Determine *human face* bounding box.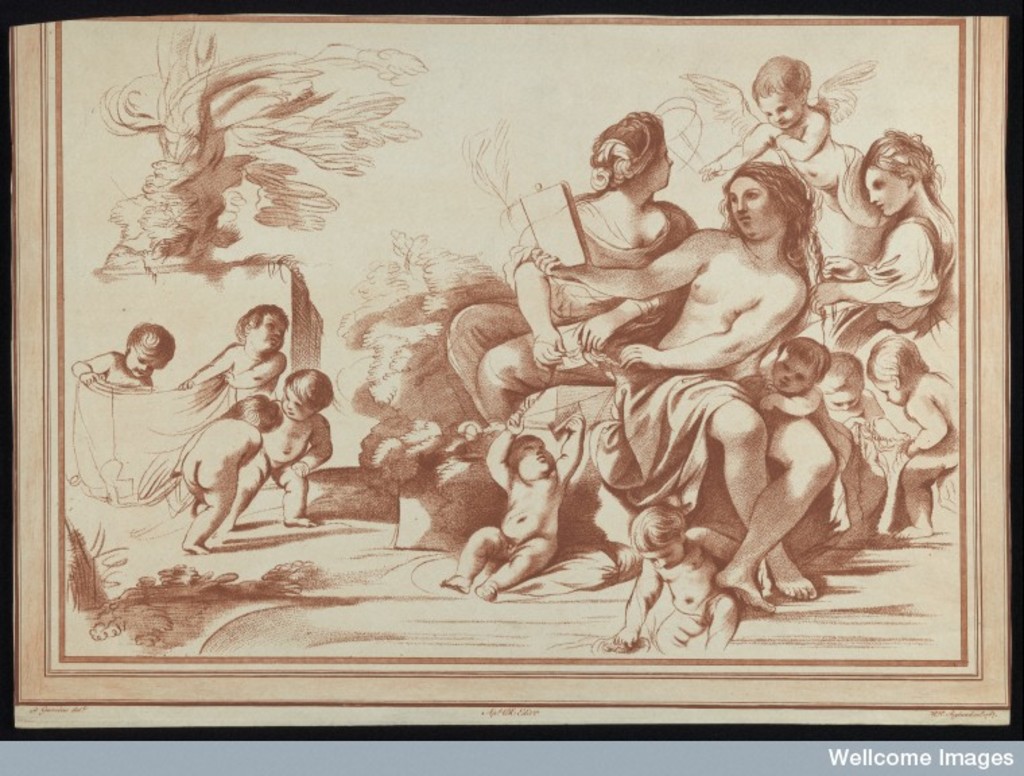
Determined: x1=123 y1=346 x2=159 y2=384.
